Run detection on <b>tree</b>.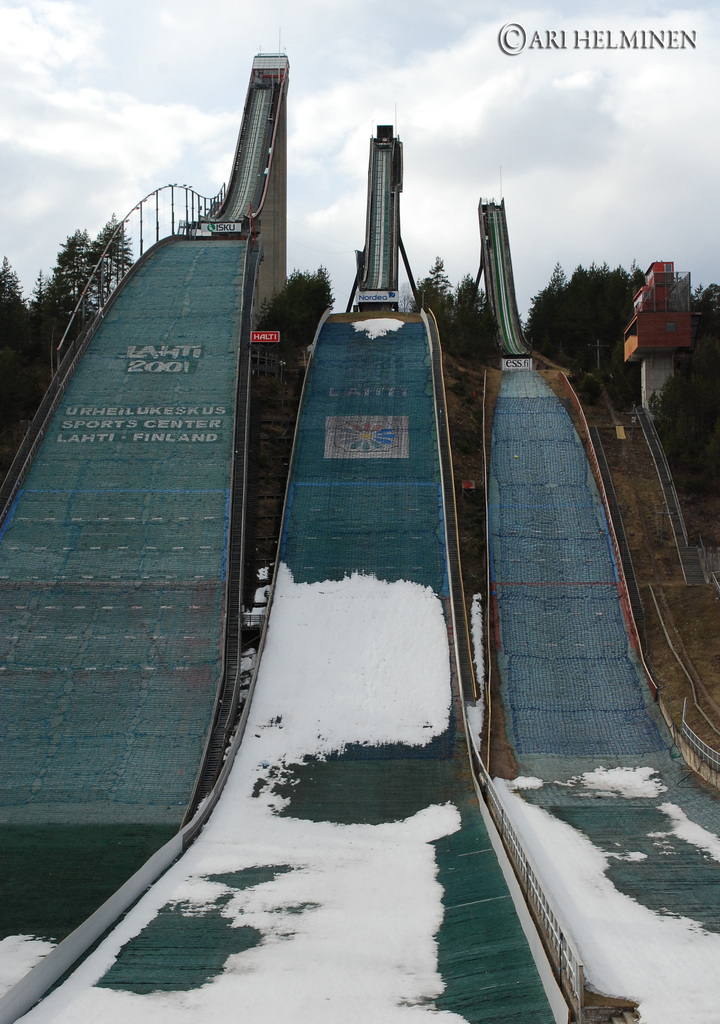
Result: pyautogui.locateOnScreen(643, 250, 719, 507).
